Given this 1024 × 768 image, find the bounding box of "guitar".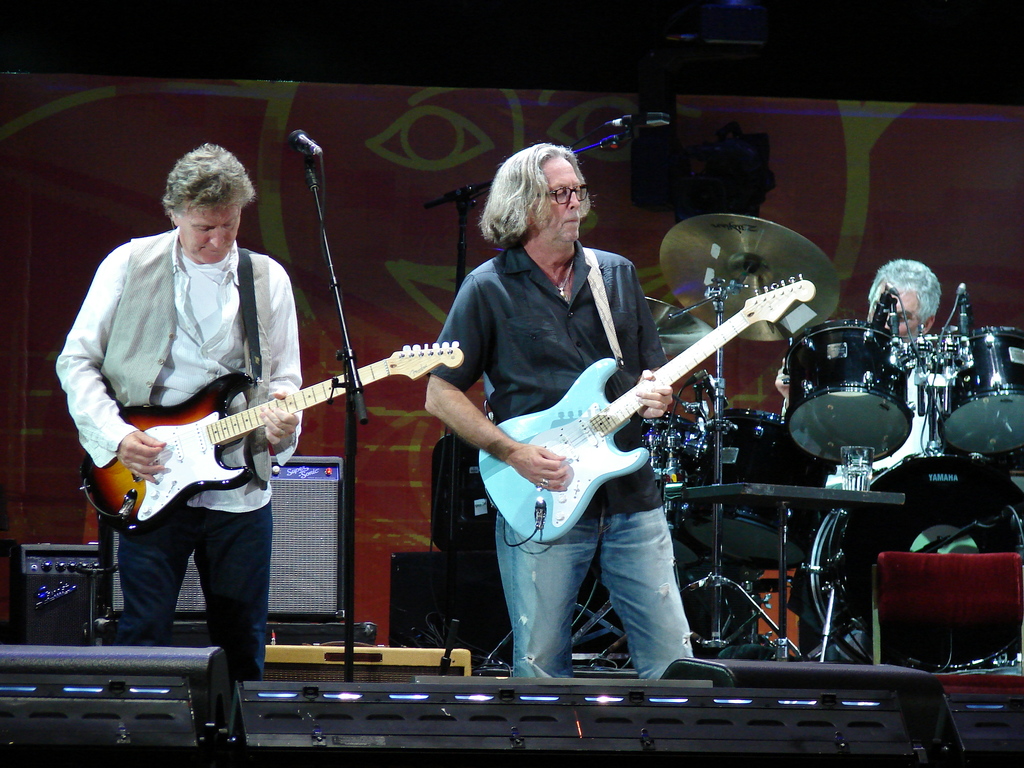
x1=479 y1=269 x2=813 y2=550.
